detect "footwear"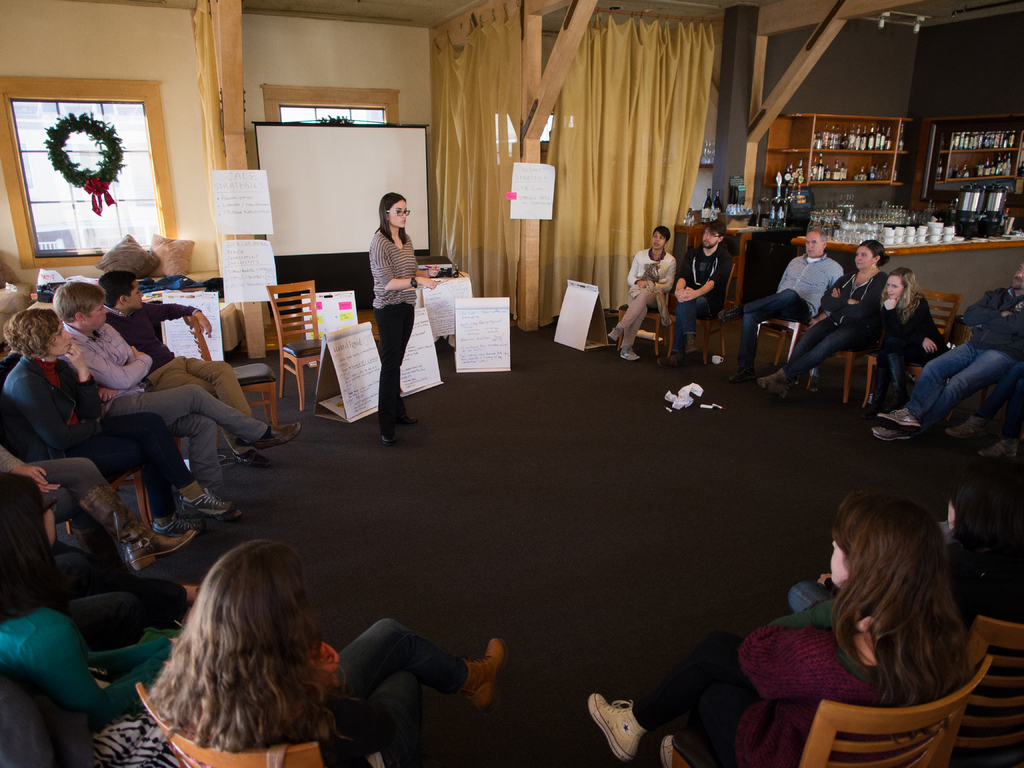
rect(859, 420, 915, 445)
